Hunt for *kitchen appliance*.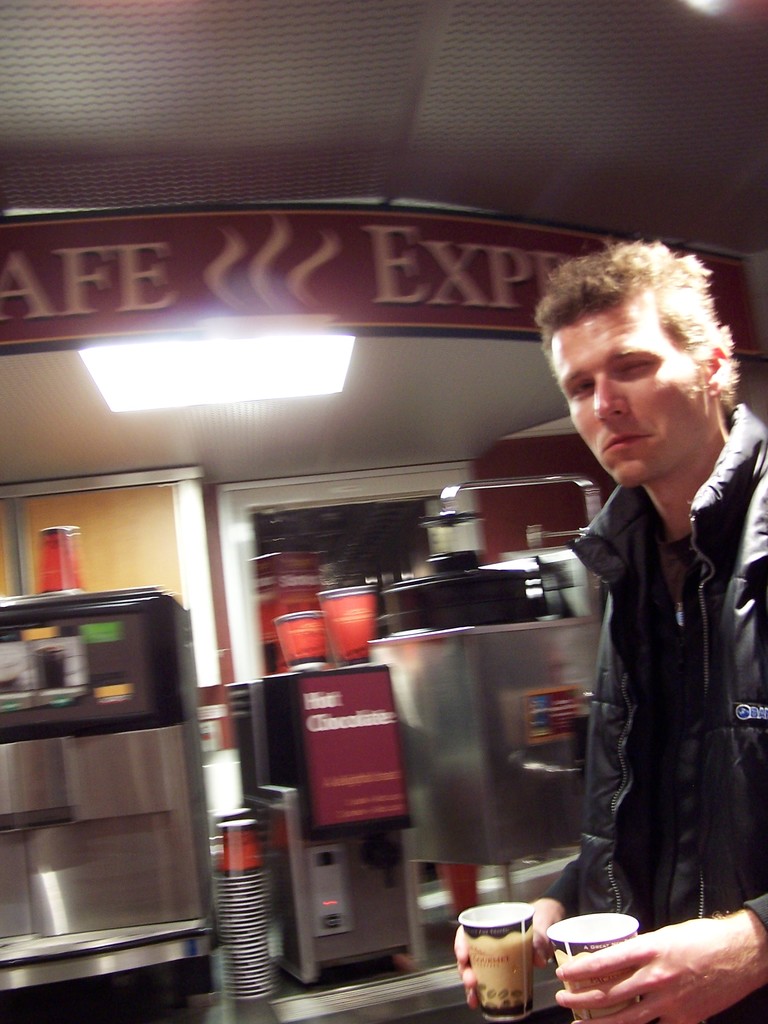
Hunted down at (0, 588, 227, 1023).
